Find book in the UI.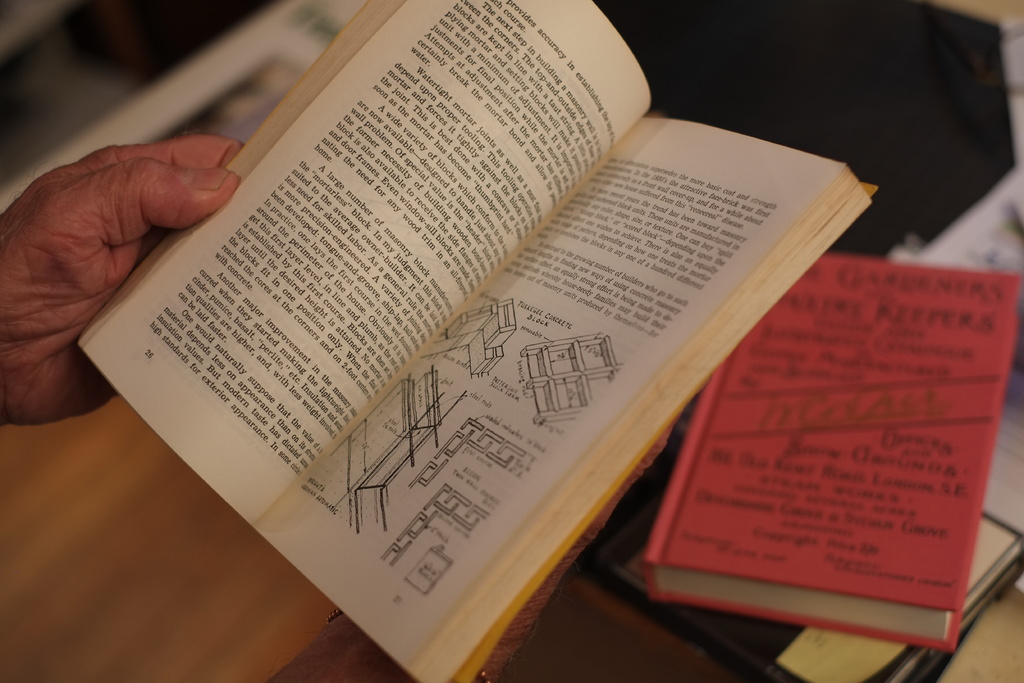
UI element at crop(644, 251, 1023, 656).
